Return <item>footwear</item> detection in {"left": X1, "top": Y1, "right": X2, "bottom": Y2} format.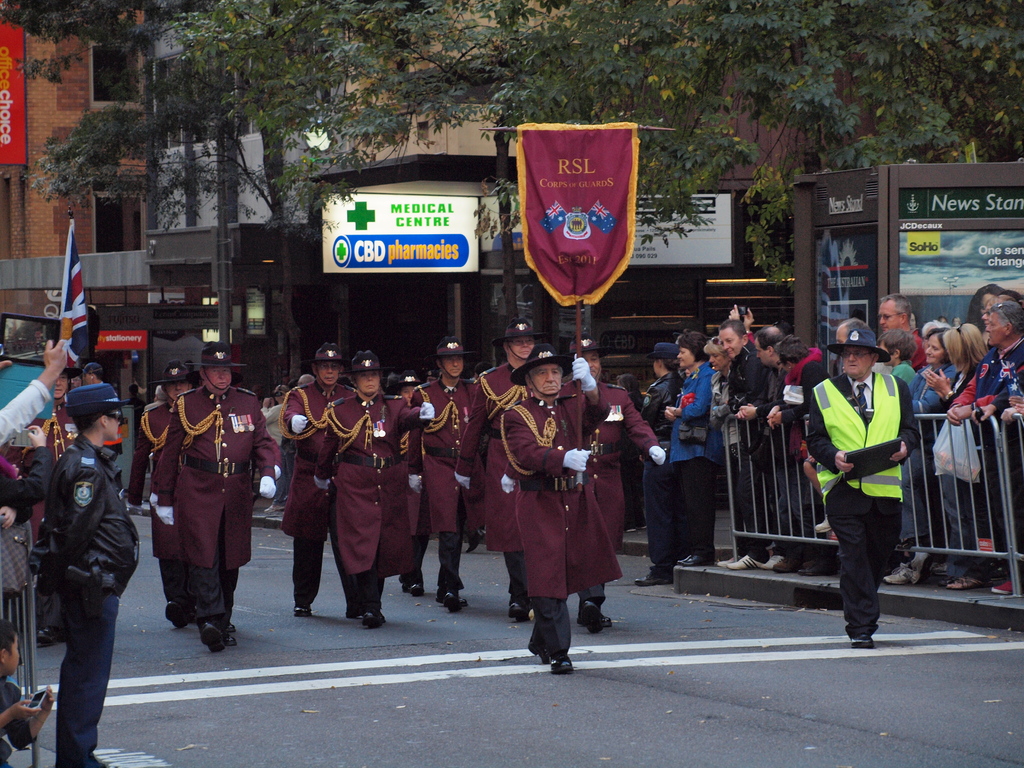
{"left": 716, "top": 554, "right": 736, "bottom": 569}.
